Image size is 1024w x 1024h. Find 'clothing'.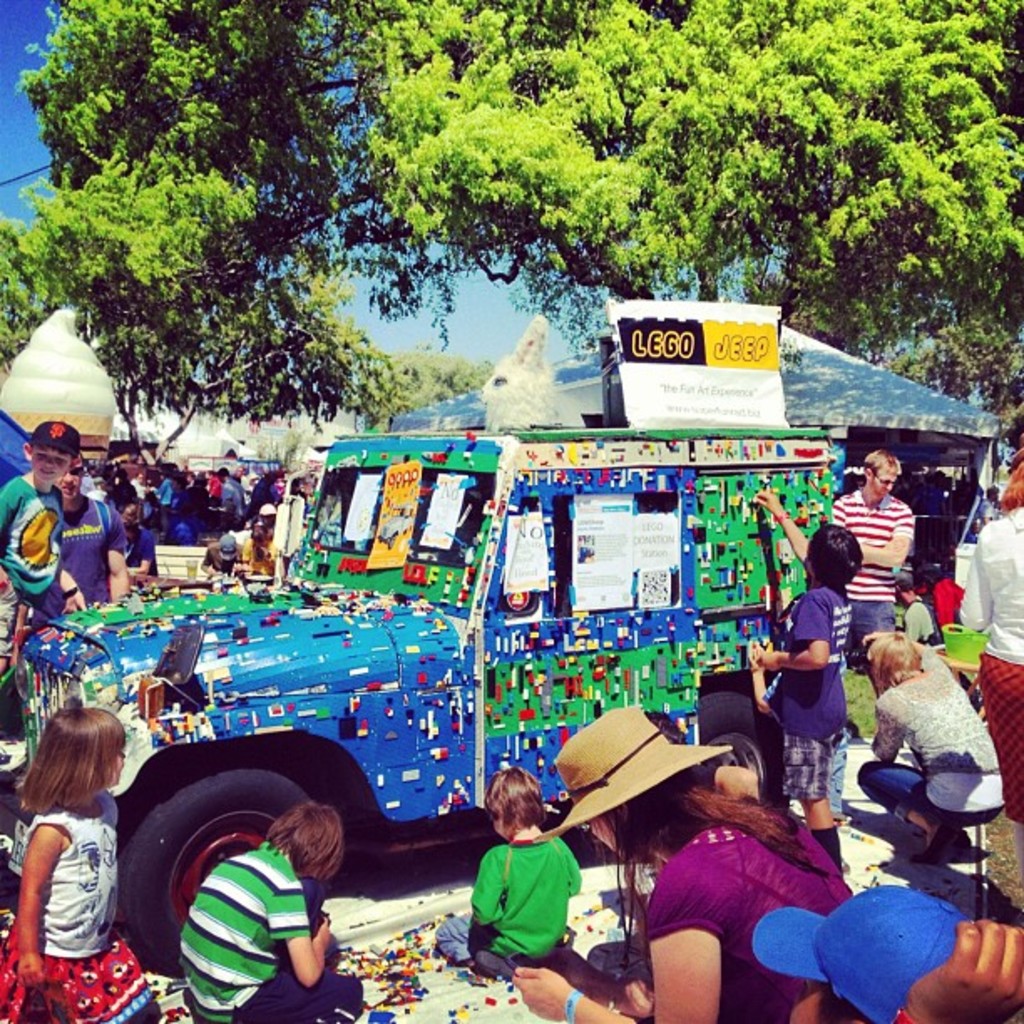
[878, 656, 979, 771].
